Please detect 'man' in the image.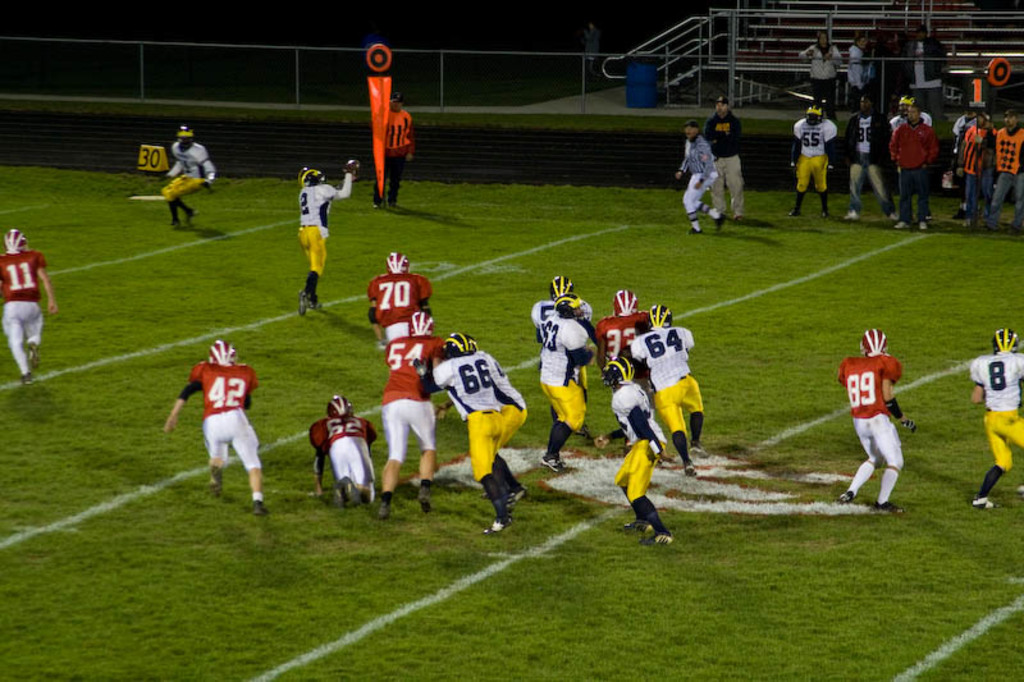
<region>703, 97, 744, 214</region>.
